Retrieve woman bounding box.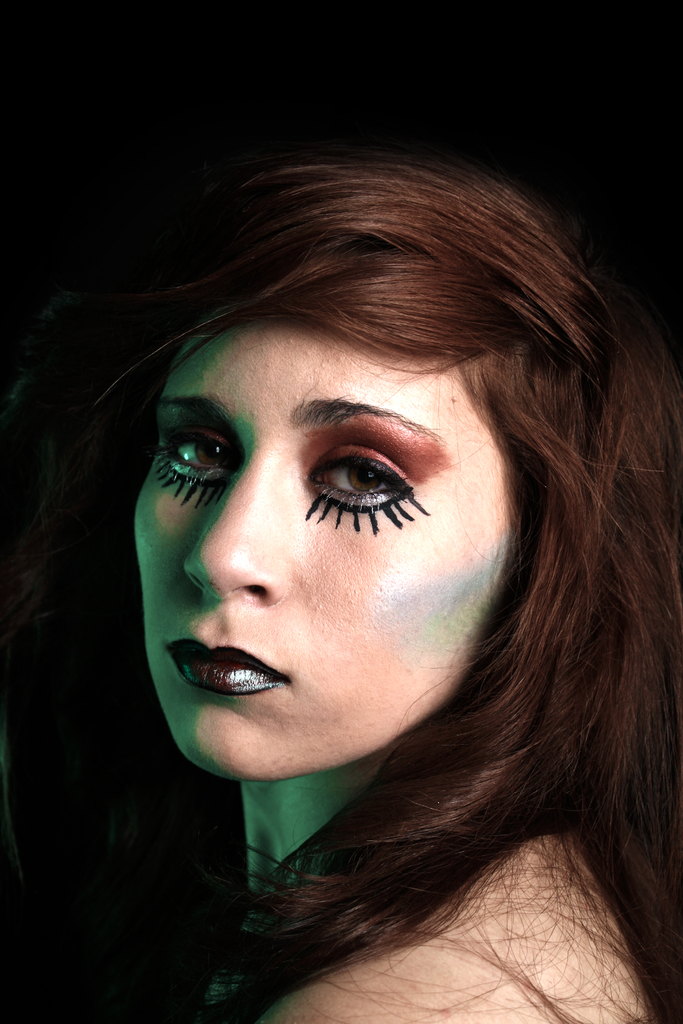
Bounding box: detection(24, 102, 640, 1023).
